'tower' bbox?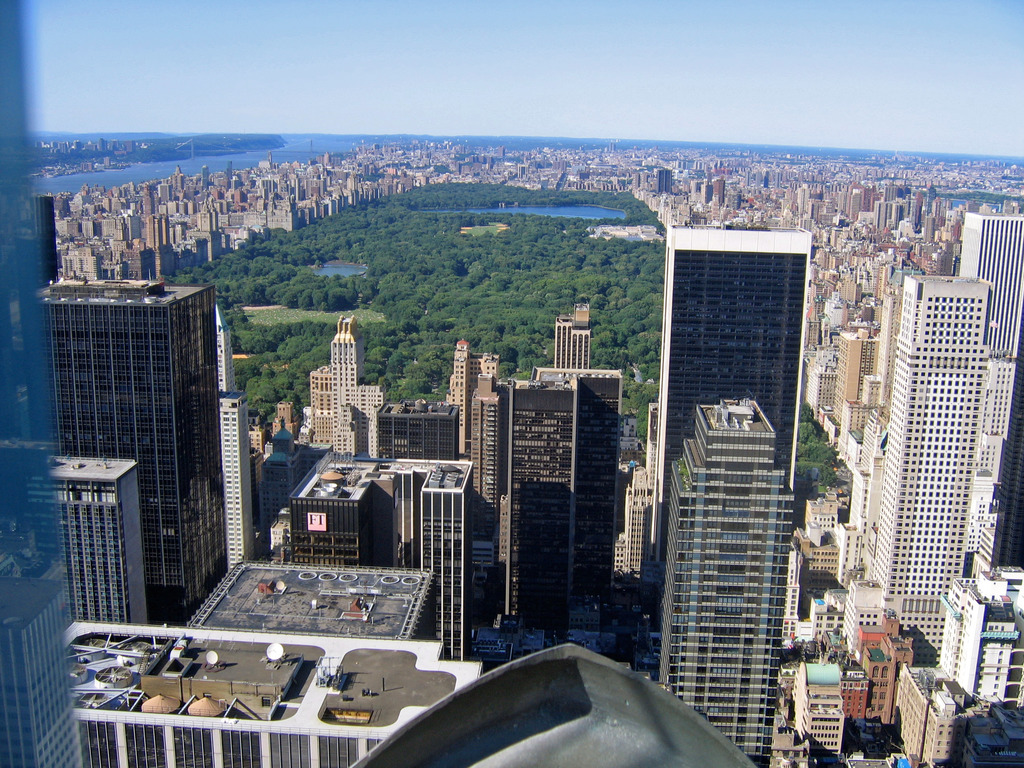
bbox=(550, 301, 593, 364)
